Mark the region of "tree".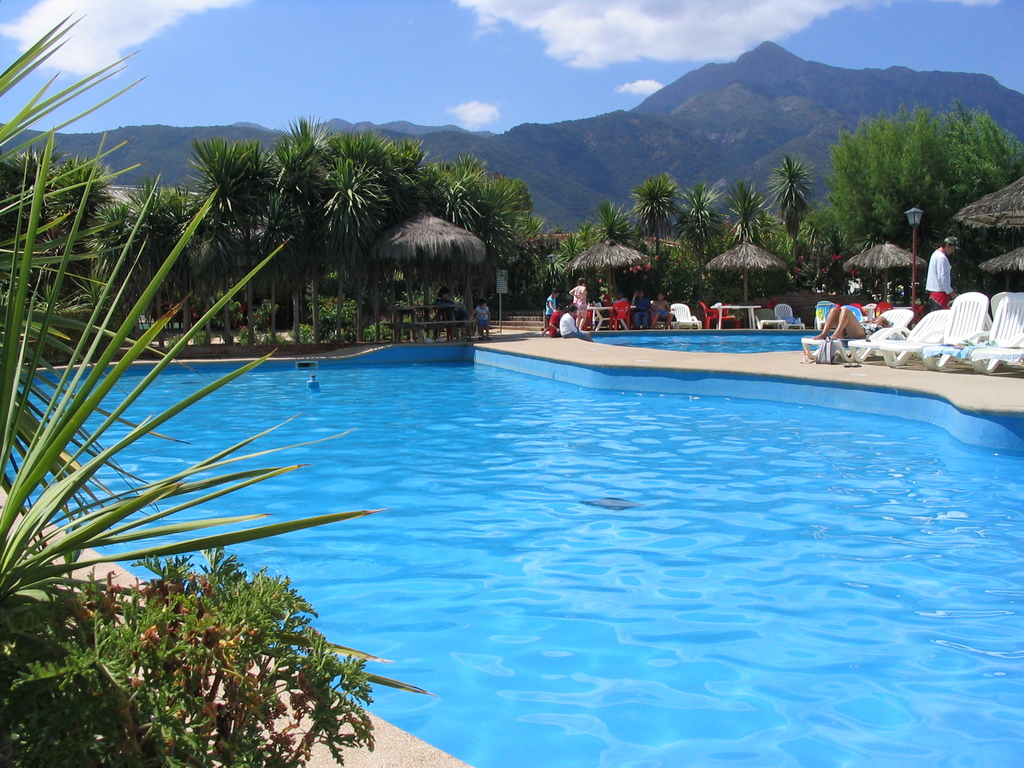
Region: Rect(419, 152, 481, 345).
